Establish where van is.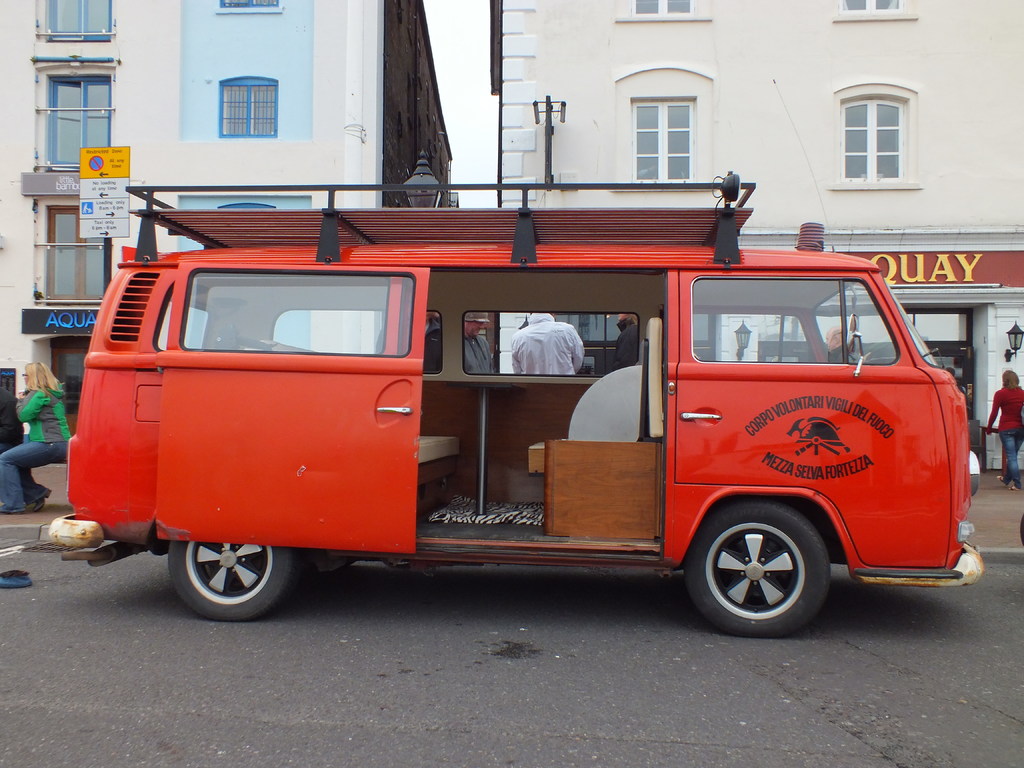
Established at box(47, 182, 988, 641).
